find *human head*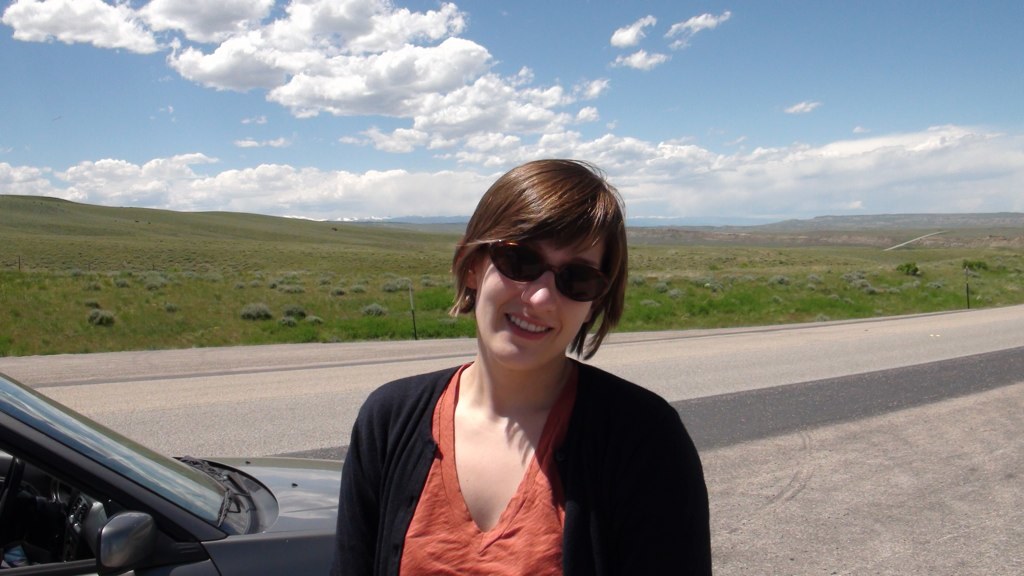
locate(451, 154, 637, 386)
